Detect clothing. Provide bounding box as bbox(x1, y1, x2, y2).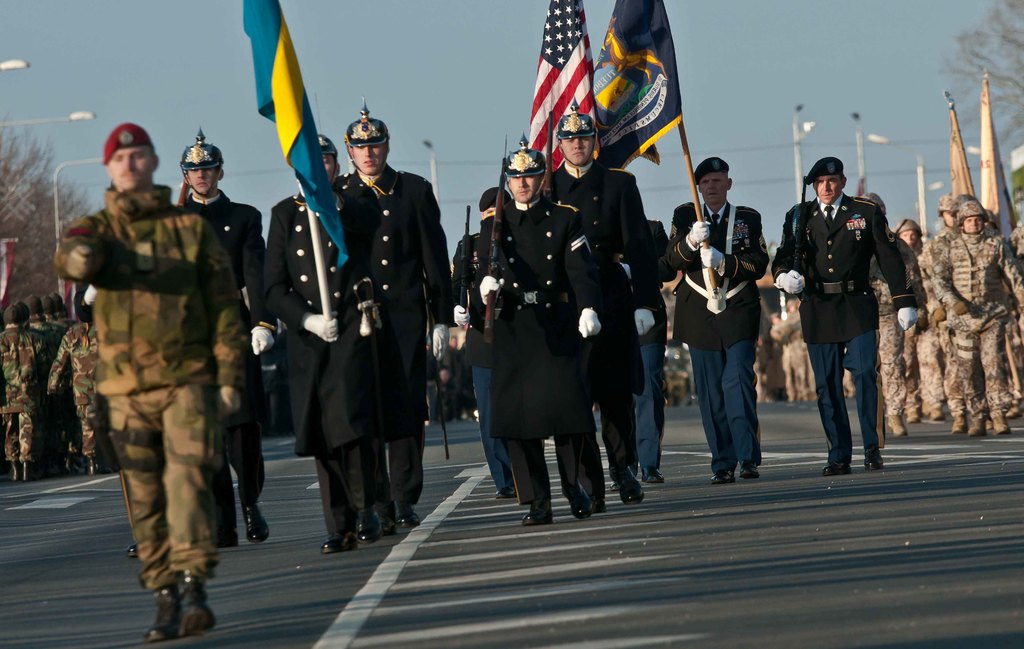
bbox(927, 224, 1021, 425).
